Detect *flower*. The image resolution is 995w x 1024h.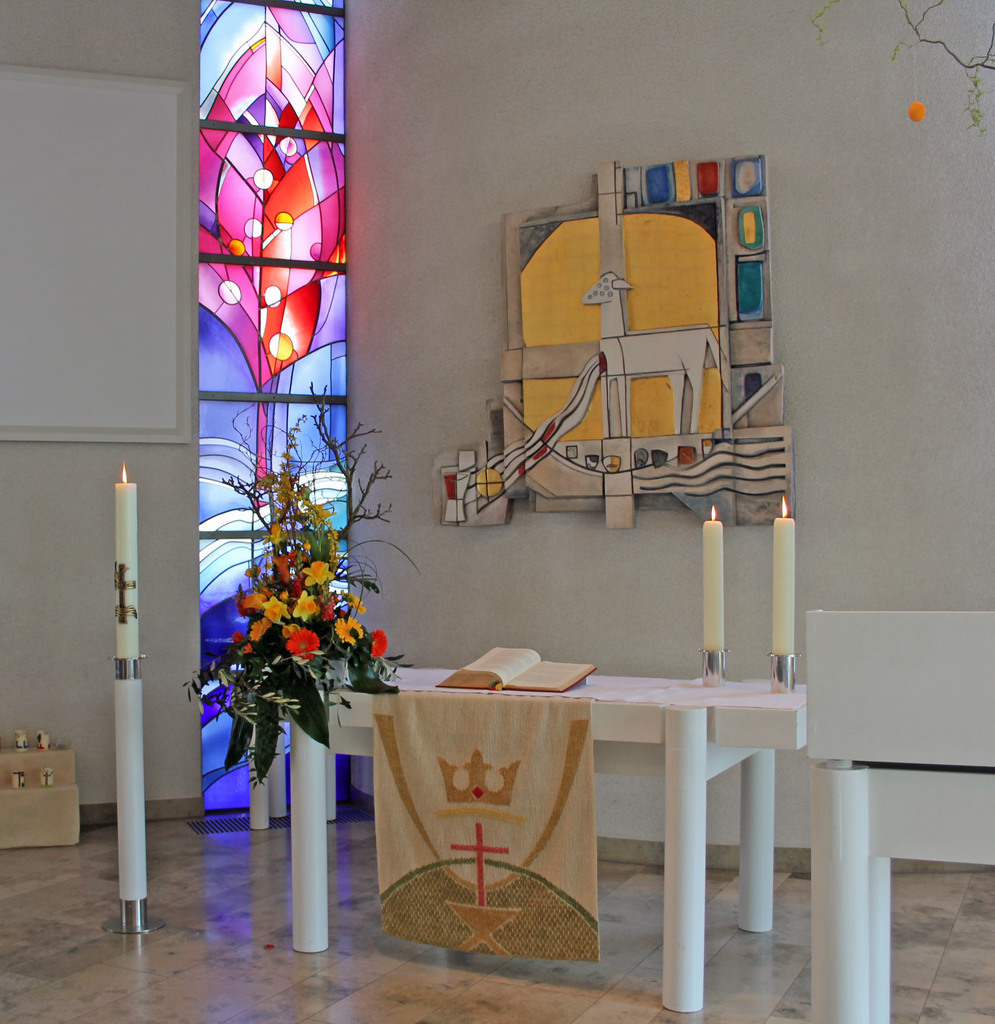
rect(344, 592, 366, 614).
